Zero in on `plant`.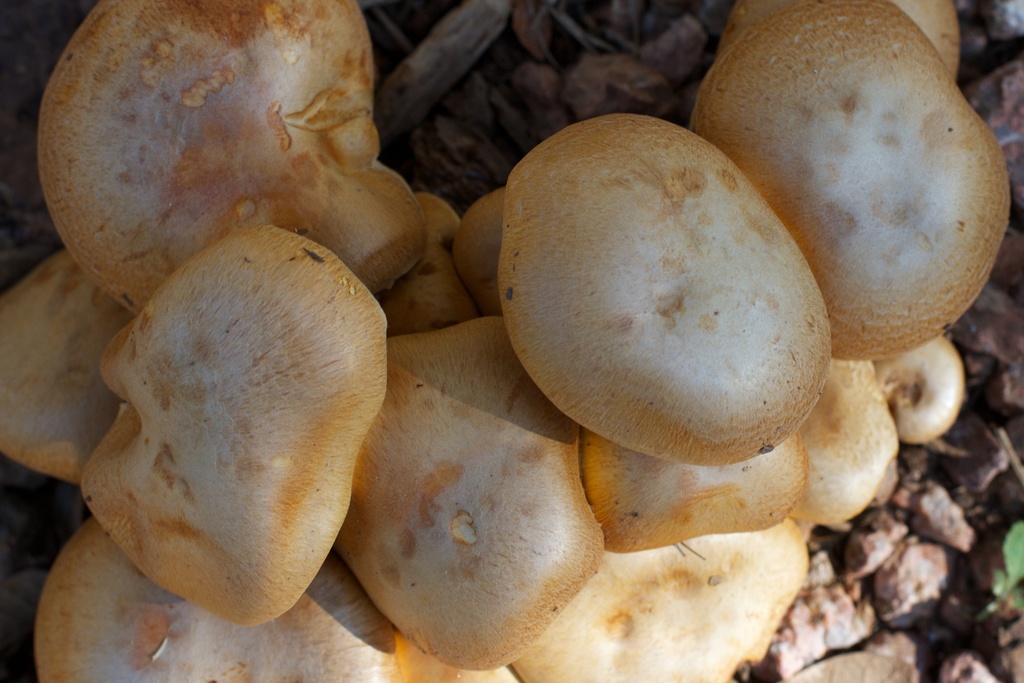
Zeroed in: <region>977, 518, 1023, 618</region>.
